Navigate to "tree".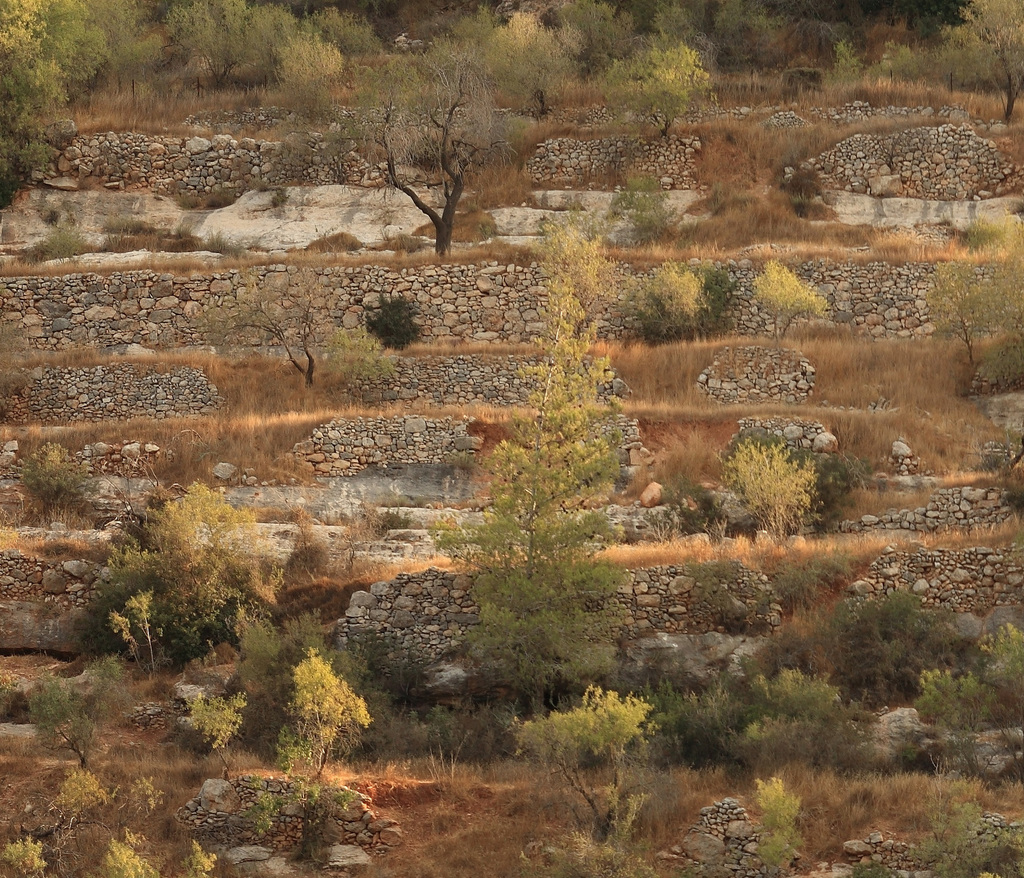
Navigation target: <region>0, 0, 80, 216</region>.
